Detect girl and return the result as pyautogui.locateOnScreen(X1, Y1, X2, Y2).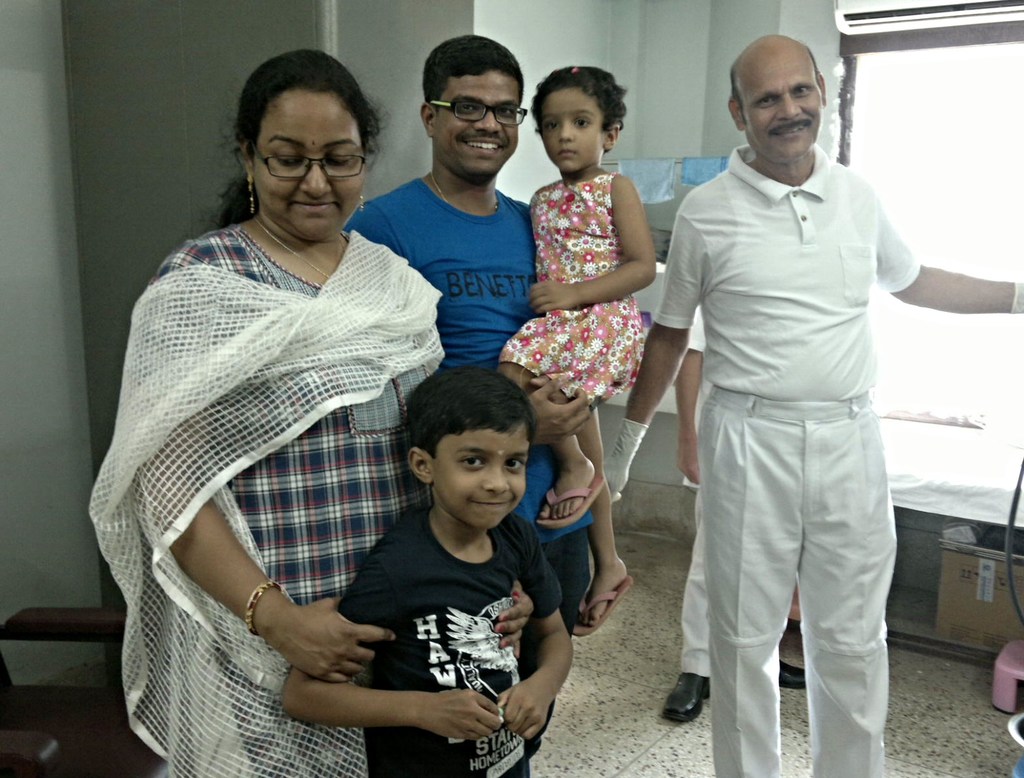
pyautogui.locateOnScreen(517, 66, 680, 566).
